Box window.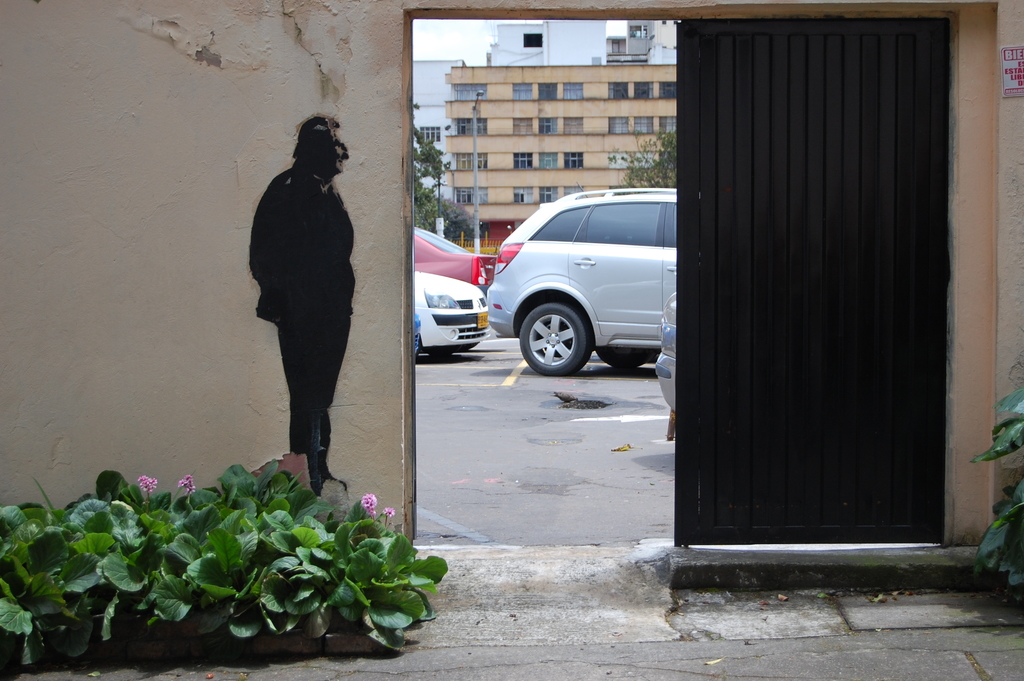
Rect(637, 117, 652, 135).
